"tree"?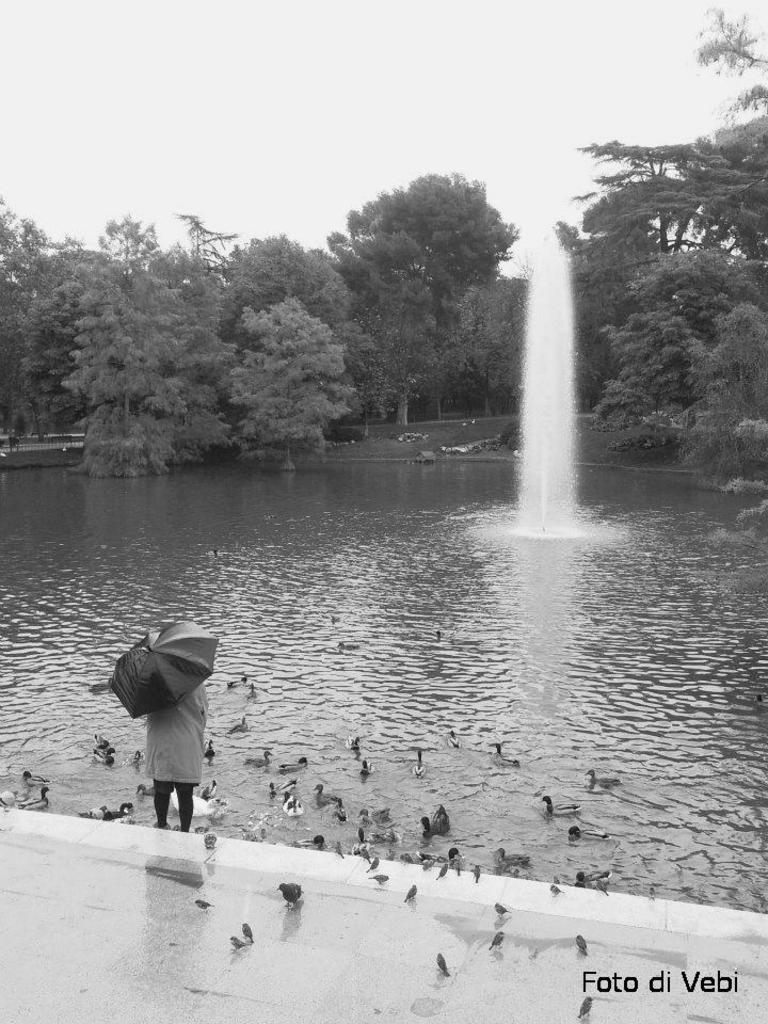
crop(55, 245, 228, 453)
